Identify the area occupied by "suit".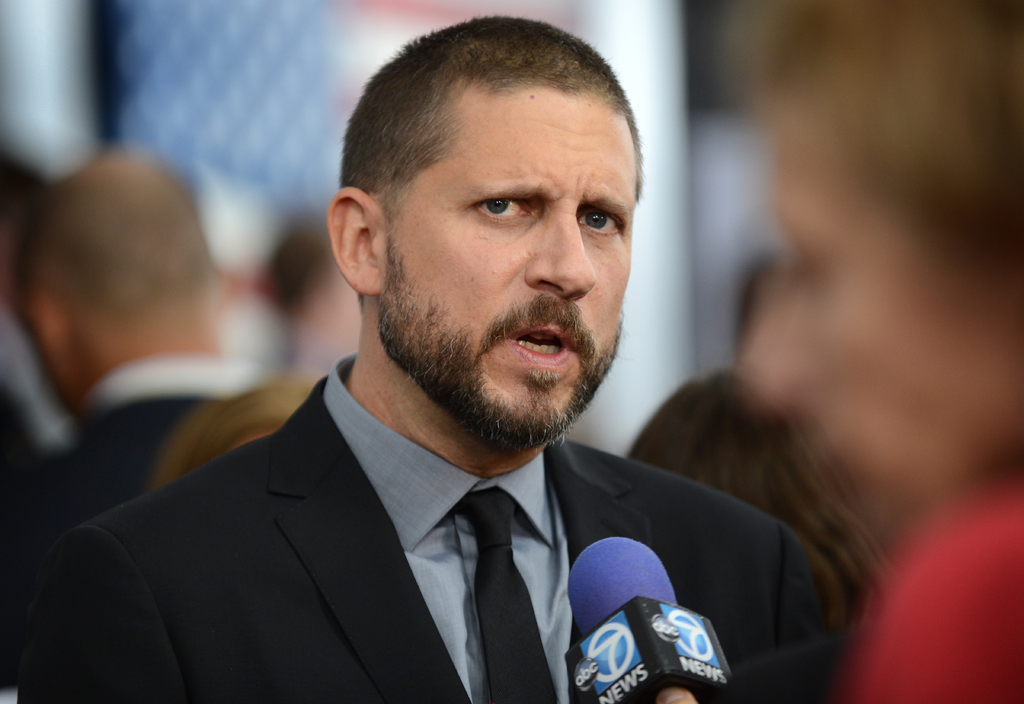
Area: locate(26, 336, 795, 694).
